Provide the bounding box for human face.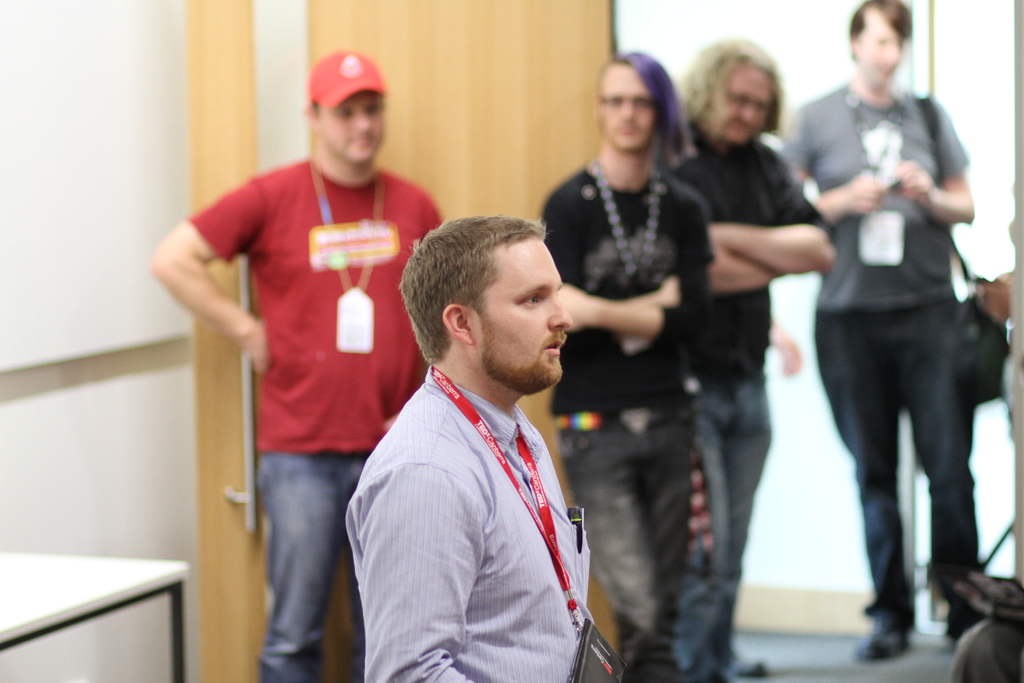
<box>476,239,572,394</box>.
